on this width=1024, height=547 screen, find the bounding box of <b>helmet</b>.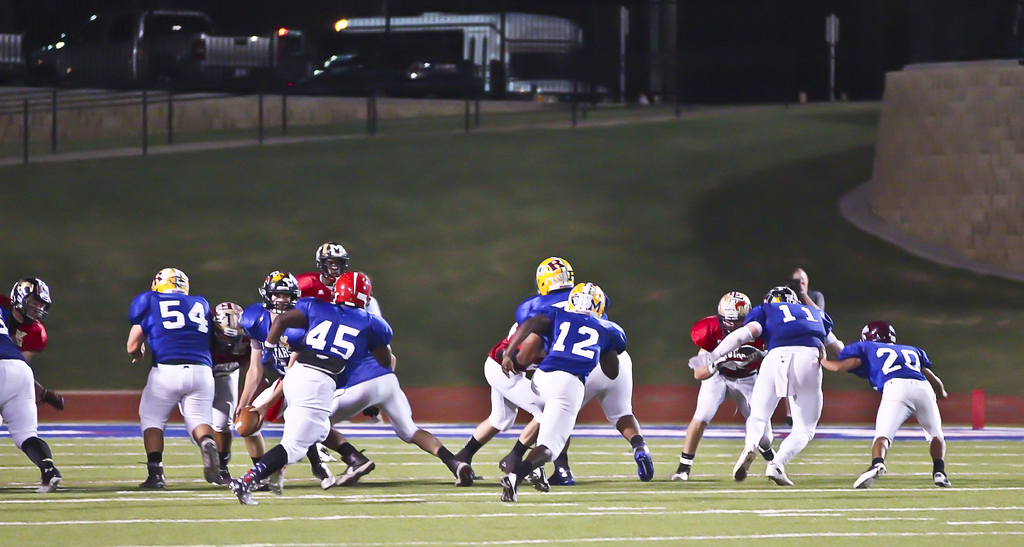
Bounding box: pyautogui.locateOnScreen(2, 270, 54, 323).
